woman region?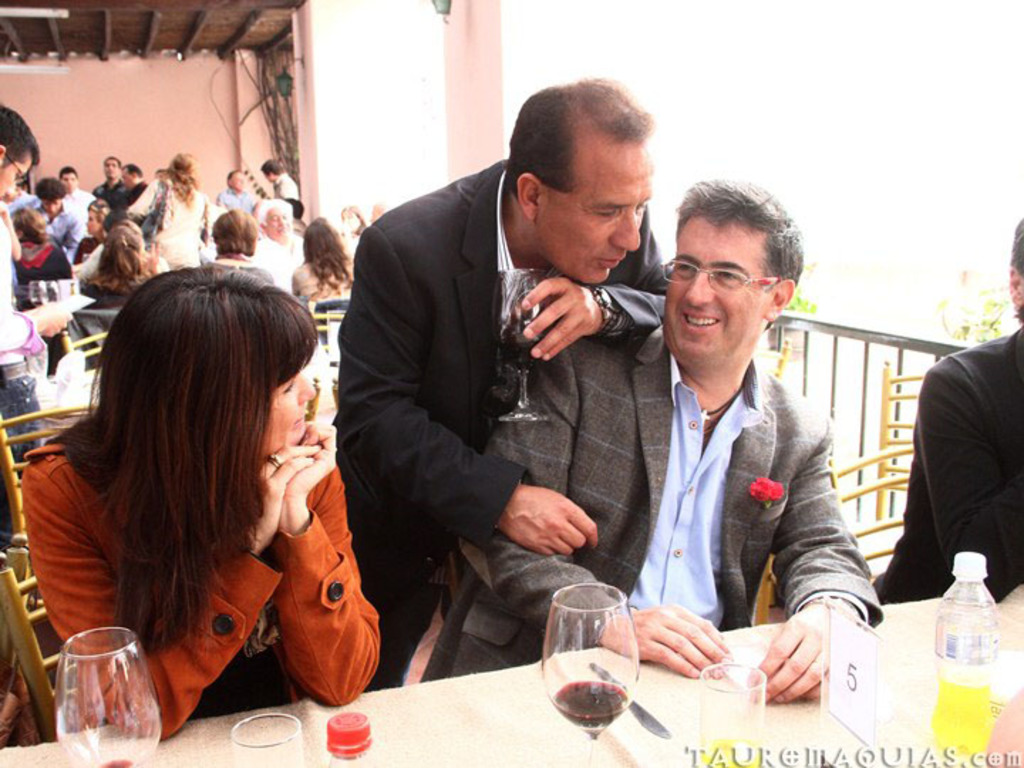
11,213,70,284
